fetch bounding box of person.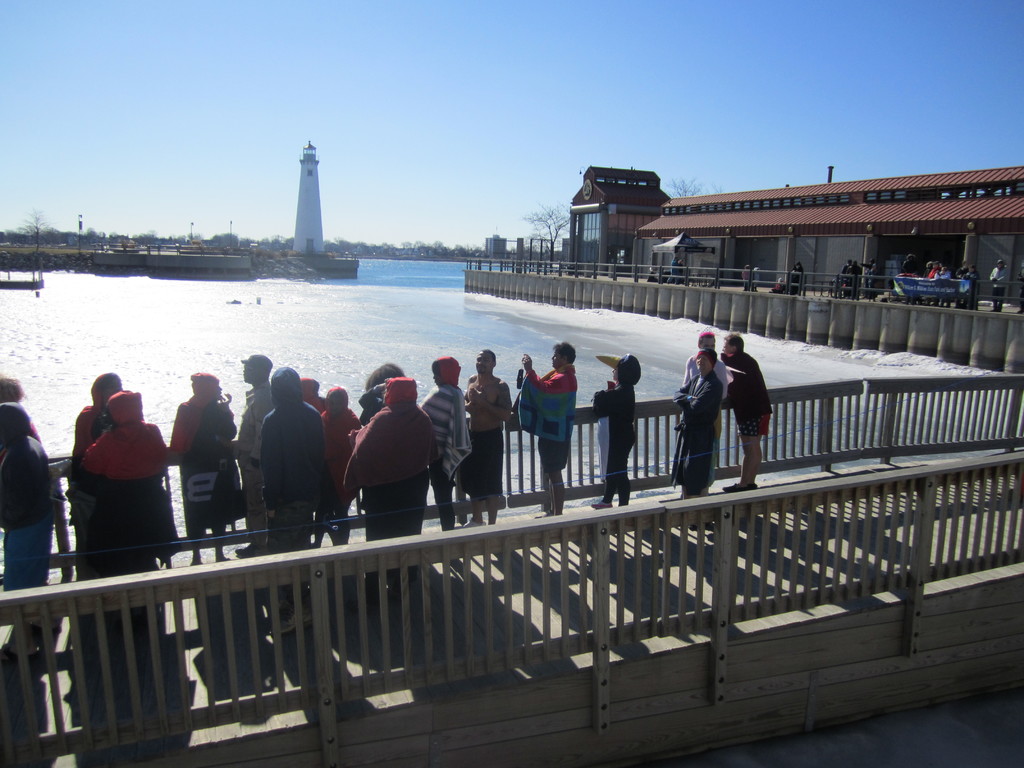
Bbox: 901, 255, 921, 274.
